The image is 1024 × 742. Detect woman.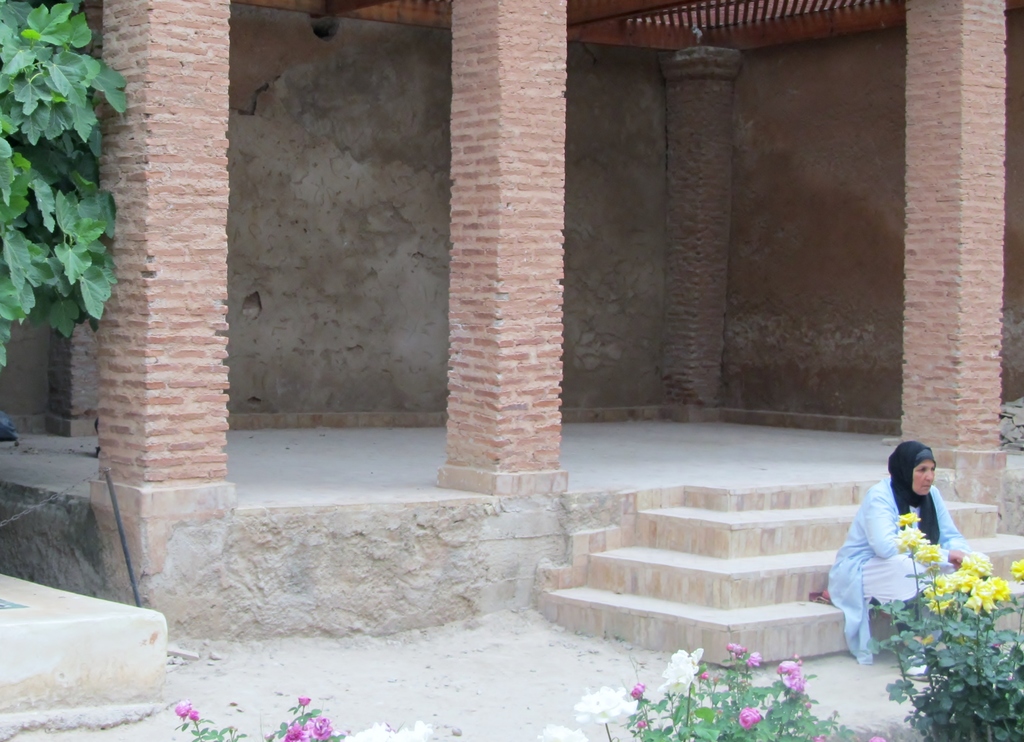
Detection: x1=826 y1=438 x2=964 y2=674.
